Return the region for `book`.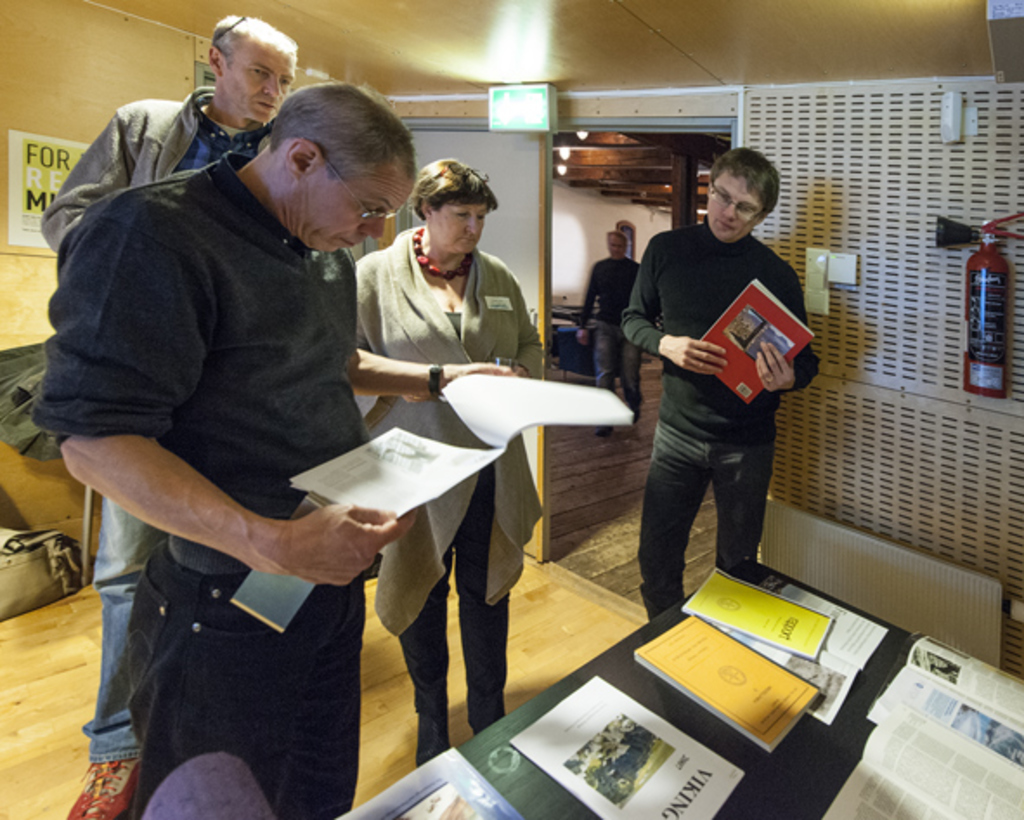
[left=854, top=624, right=1022, bottom=730].
